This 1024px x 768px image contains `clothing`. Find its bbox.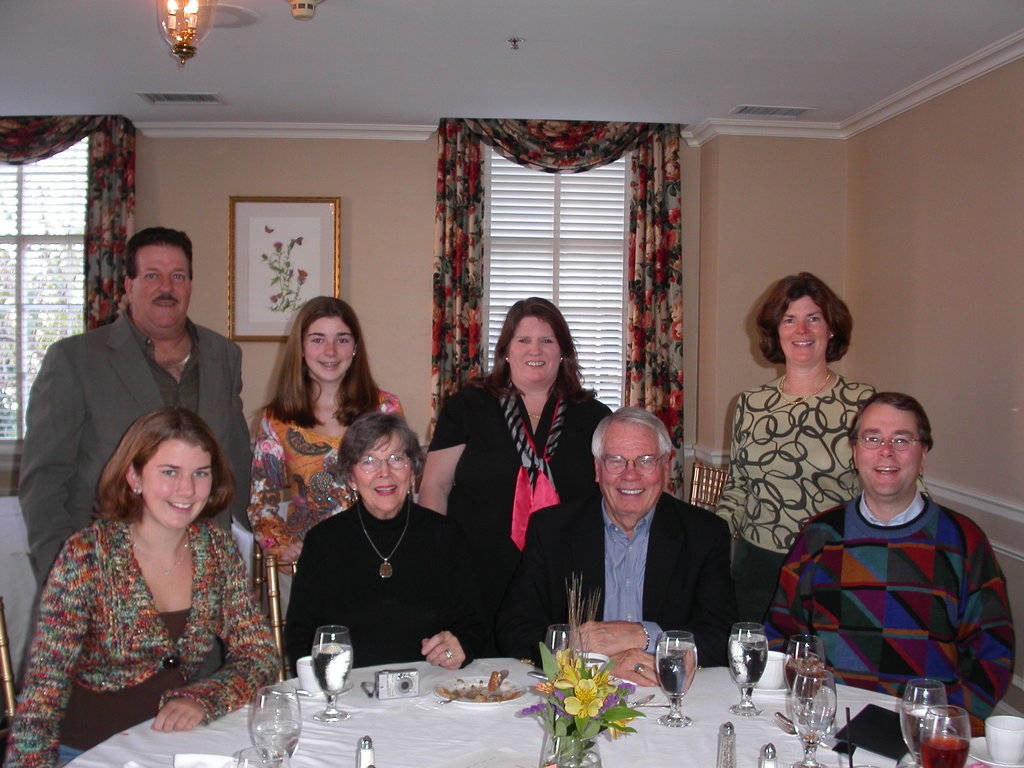
0/512/282/767.
